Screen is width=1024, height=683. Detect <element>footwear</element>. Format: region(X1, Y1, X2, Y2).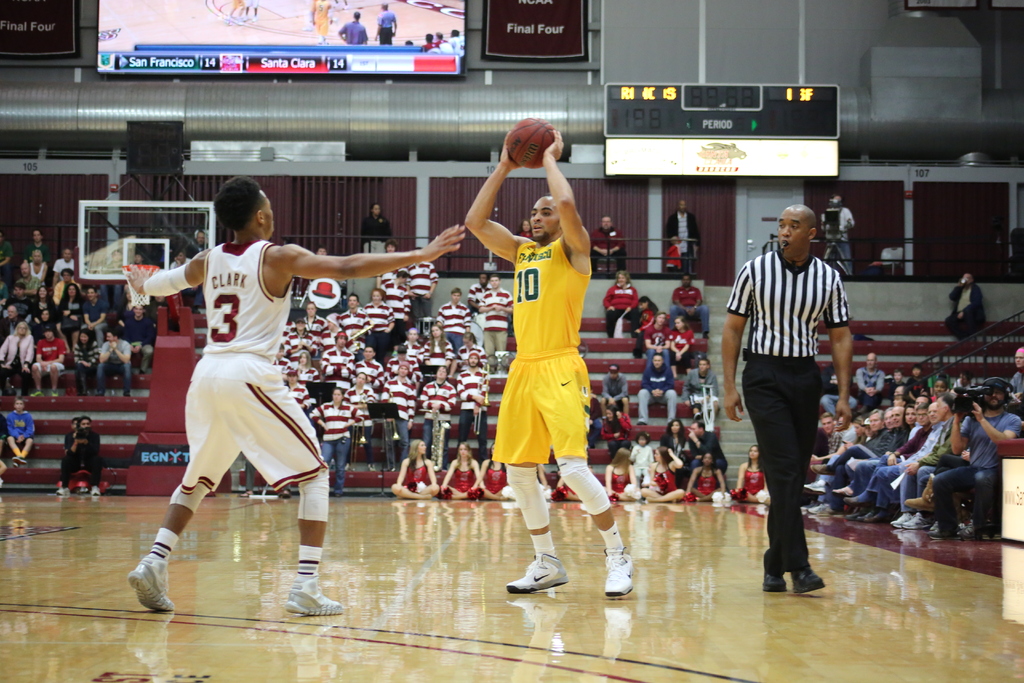
region(792, 567, 825, 593).
